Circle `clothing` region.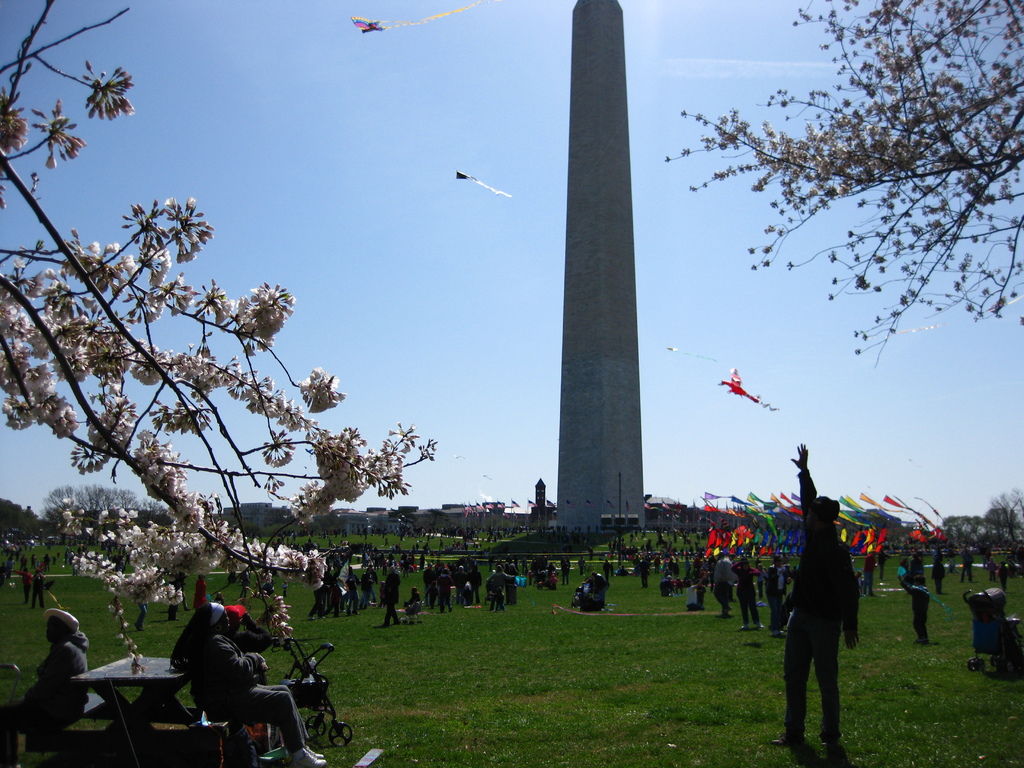
Region: detection(282, 580, 288, 599).
